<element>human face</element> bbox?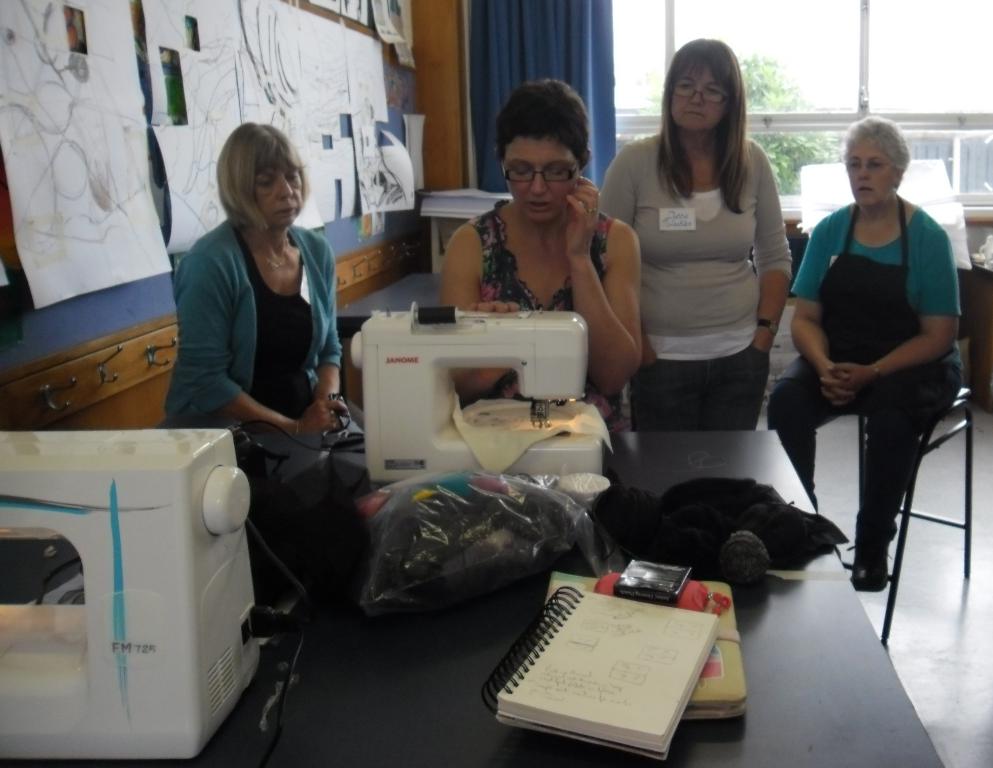
bbox=(258, 160, 304, 228)
